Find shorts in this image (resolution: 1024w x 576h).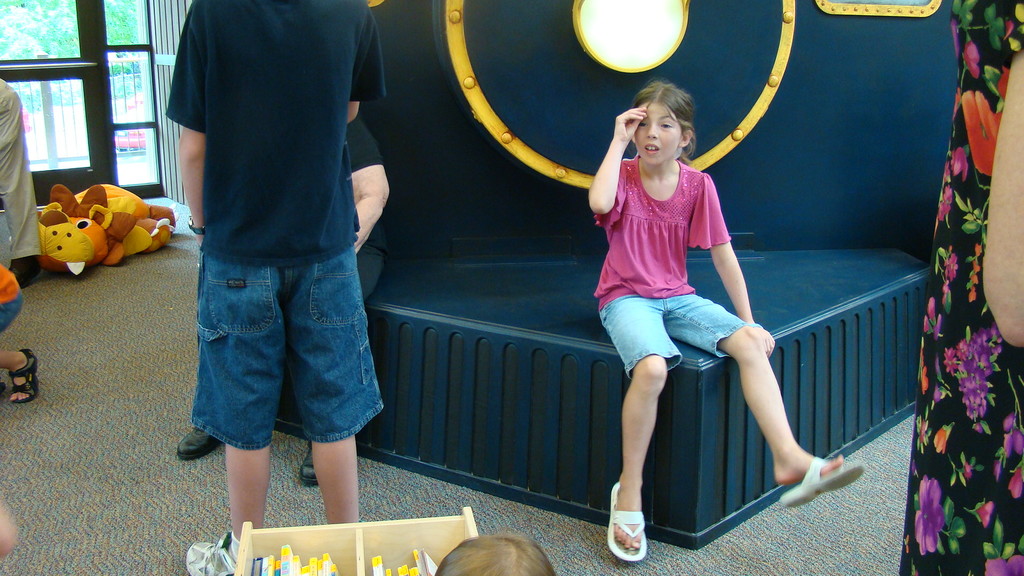
bbox(600, 290, 760, 377).
